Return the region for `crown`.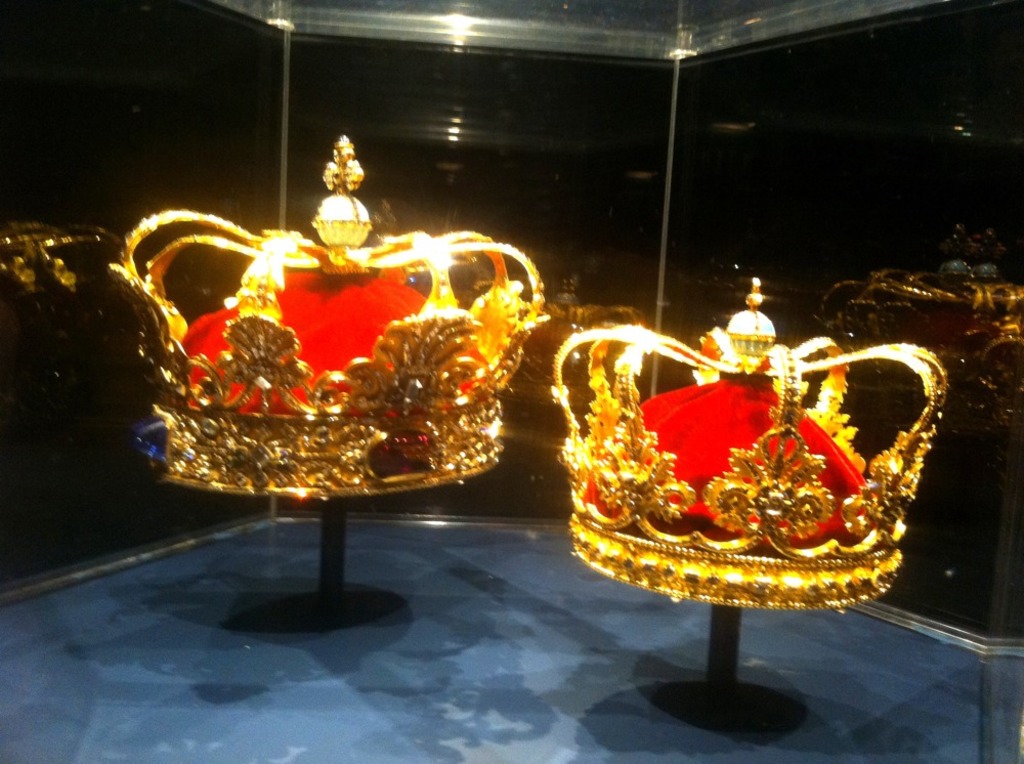
BBox(550, 275, 949, 612).
